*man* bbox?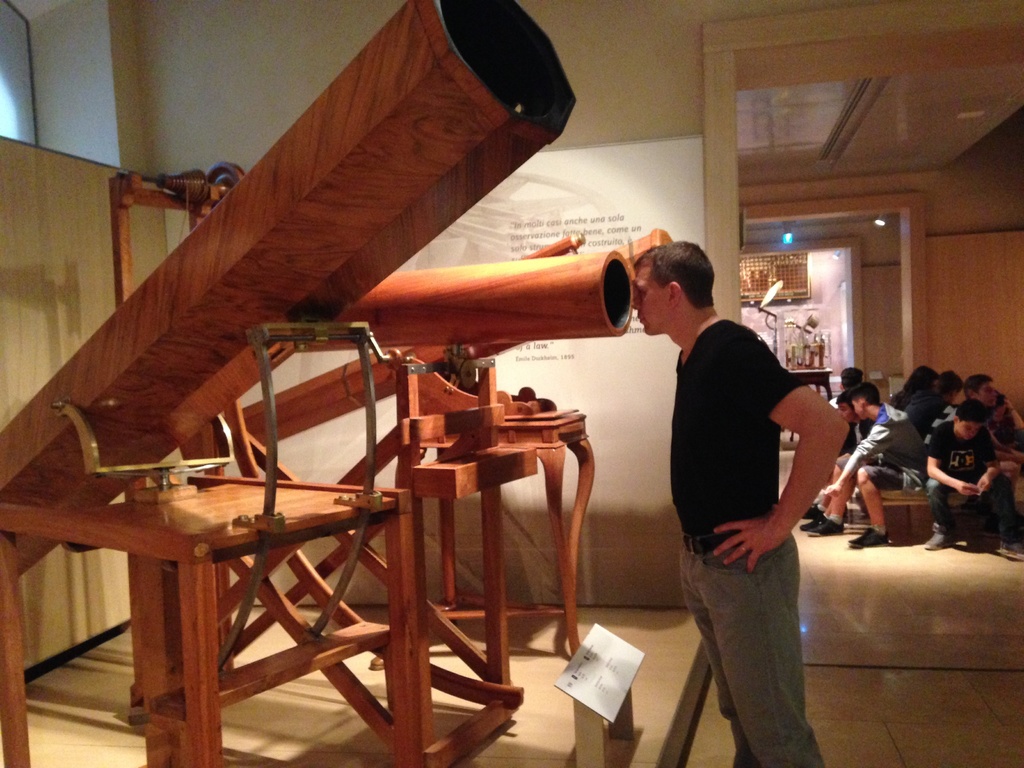
BBox(927, 400, 1023, 554)
